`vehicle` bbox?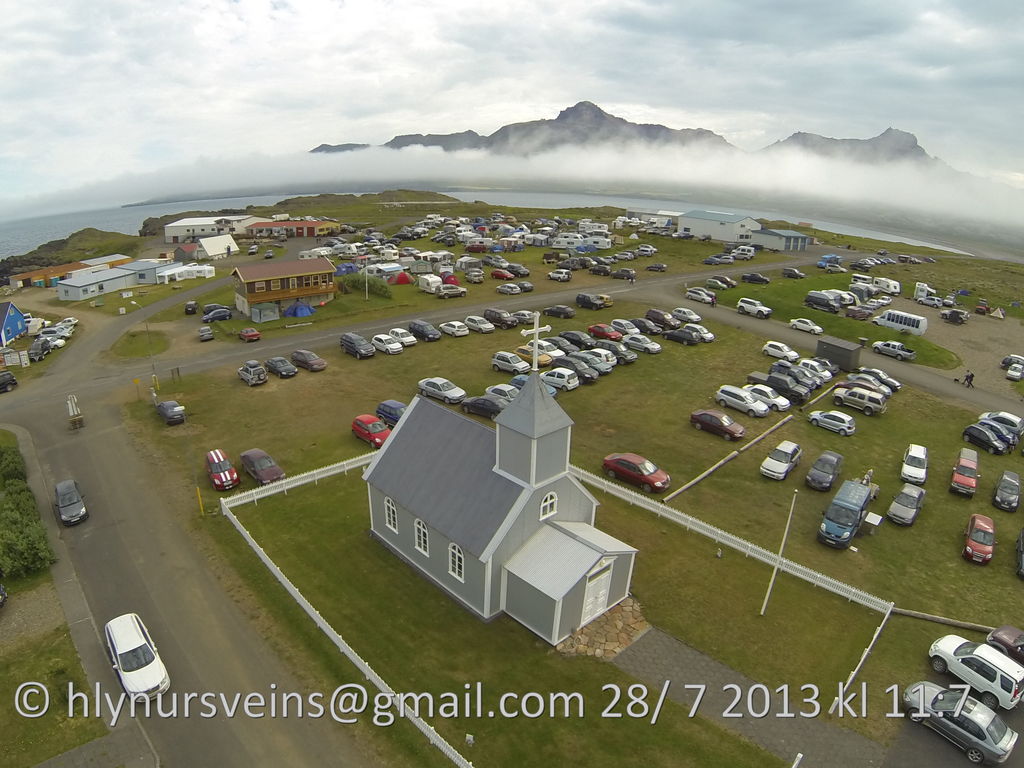
l=593, t=344, r=635, b=365
